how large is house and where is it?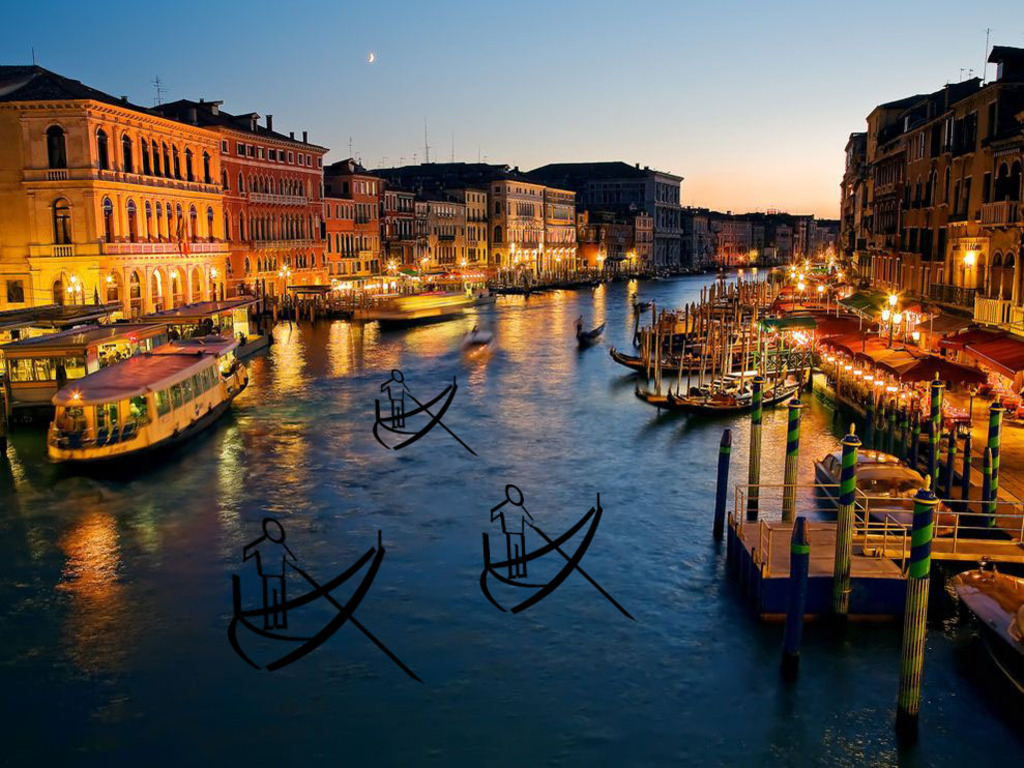
Bounding box: [575,203,657,267].
